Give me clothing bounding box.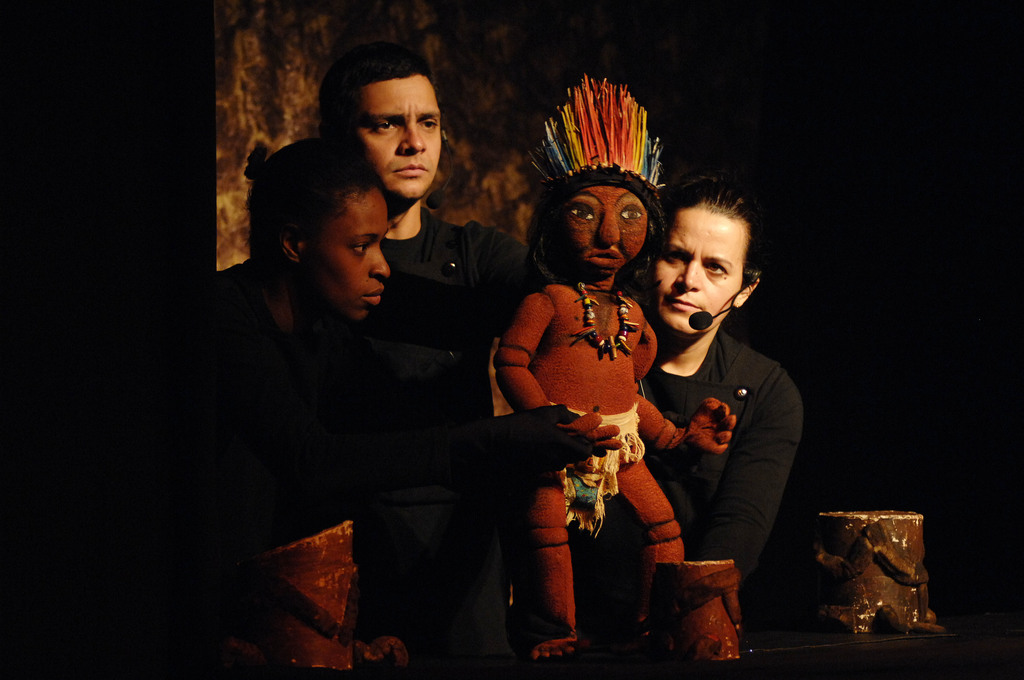
{"x1": 116, "y1": 255, "x2": 406, "y2": 679}.
